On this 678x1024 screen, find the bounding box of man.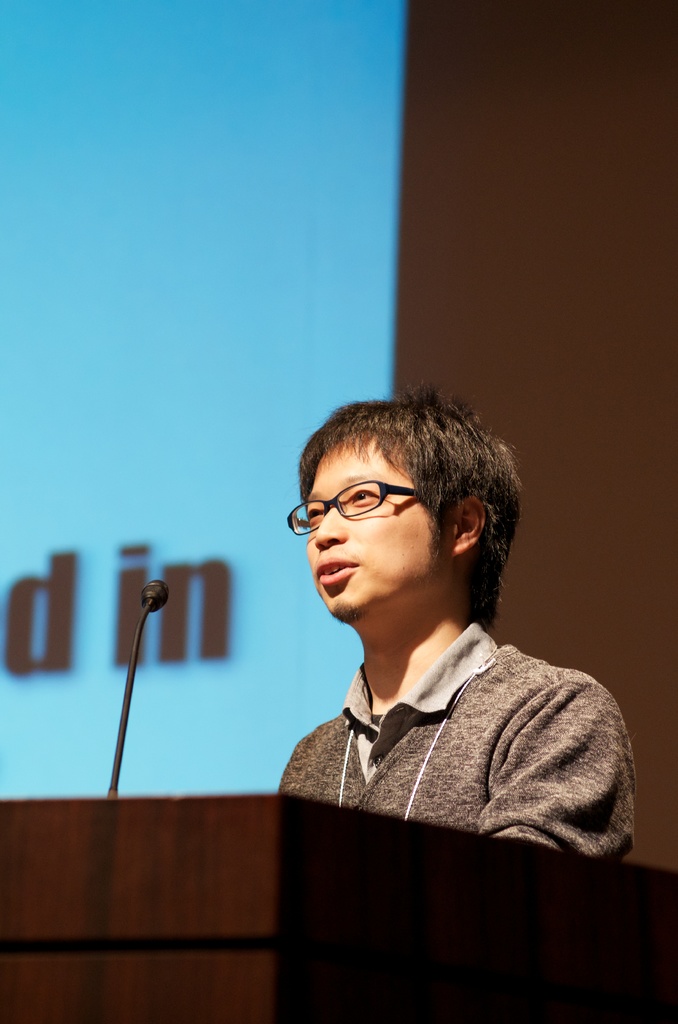
Bounding box: 248, 384, 649, 896.
